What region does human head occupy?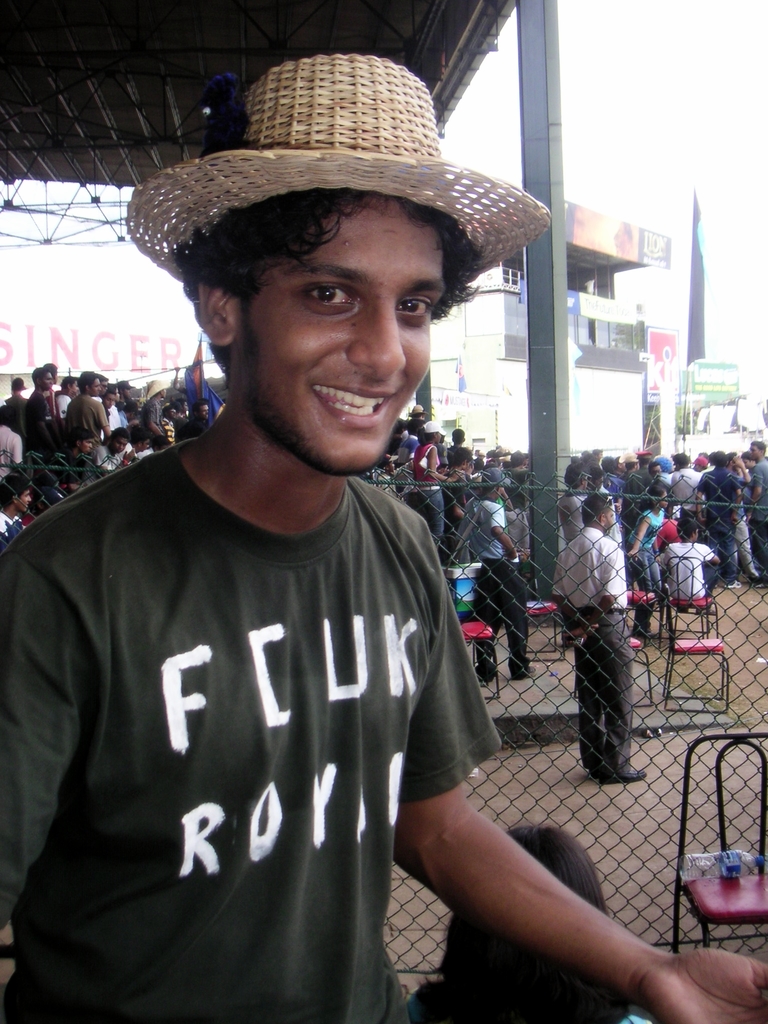
{"left": 162, "top": 407, "right": 176, "bottom": 421}.
